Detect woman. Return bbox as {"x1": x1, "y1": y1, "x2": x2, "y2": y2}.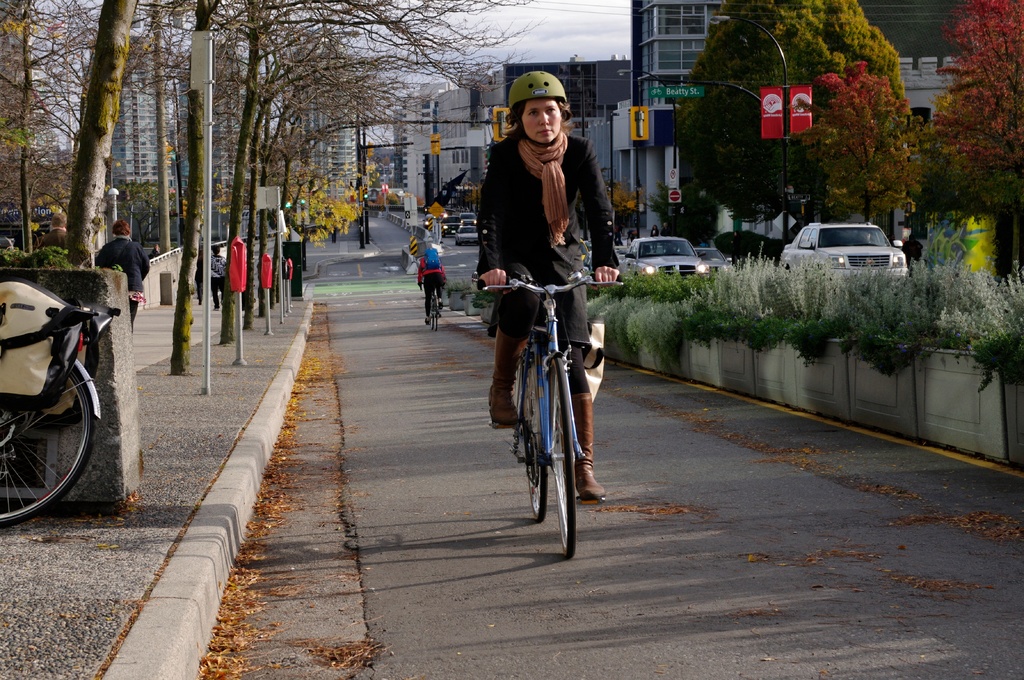
{"x1": 648, "y1": 223, "x2": 660, "y2": 255}.
